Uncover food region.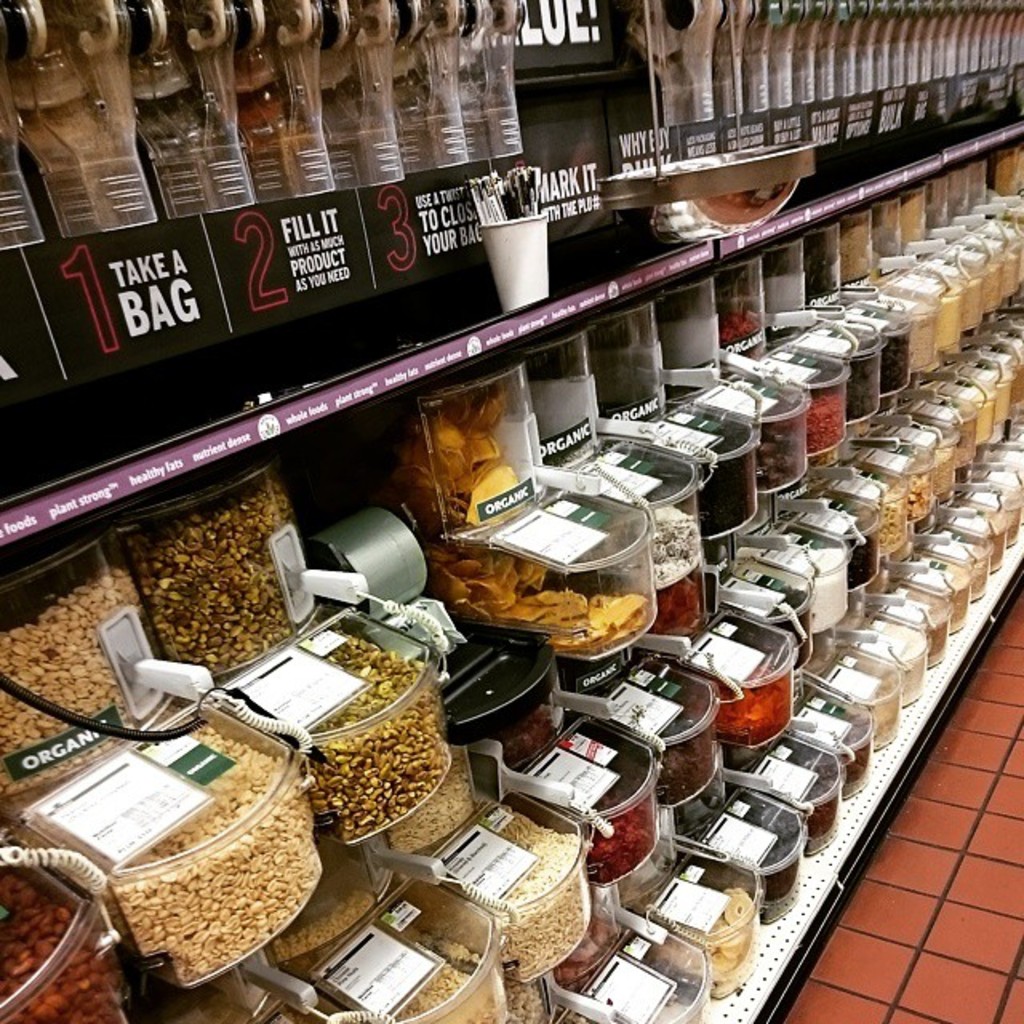
Uncovered: <region>901, 461, 933, 512</region>.
